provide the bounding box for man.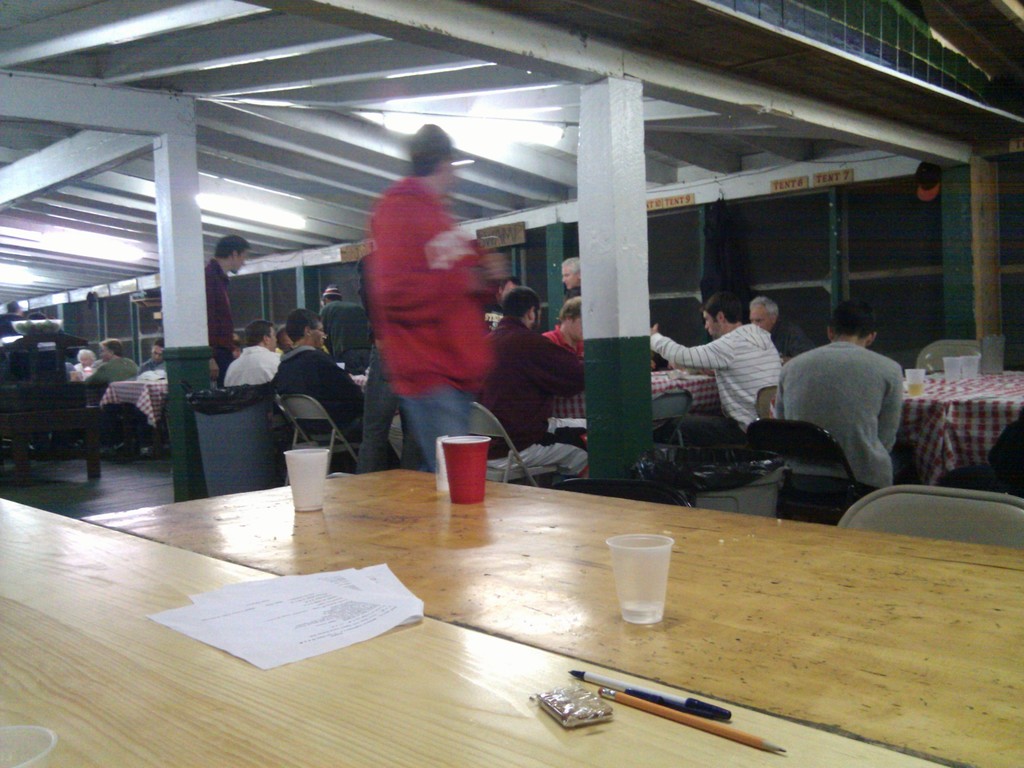
[x1=472, y1=284, x2=591, y2=486].
